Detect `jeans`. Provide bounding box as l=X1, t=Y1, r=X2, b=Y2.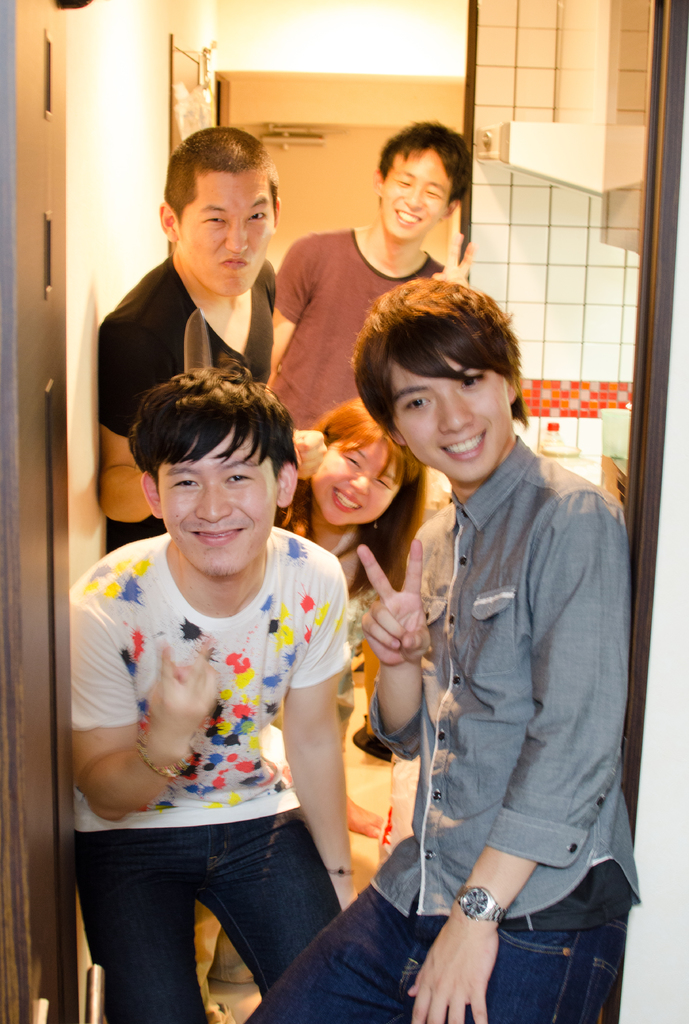
l=68, t=805, r=370, b=1018.
